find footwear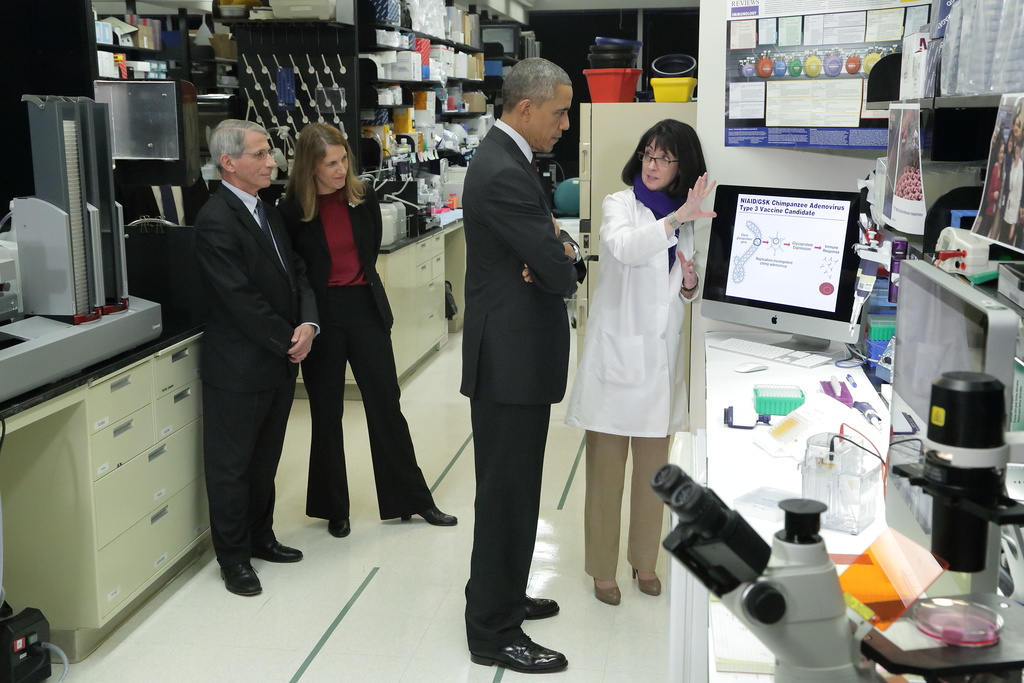
628,565,662,595
